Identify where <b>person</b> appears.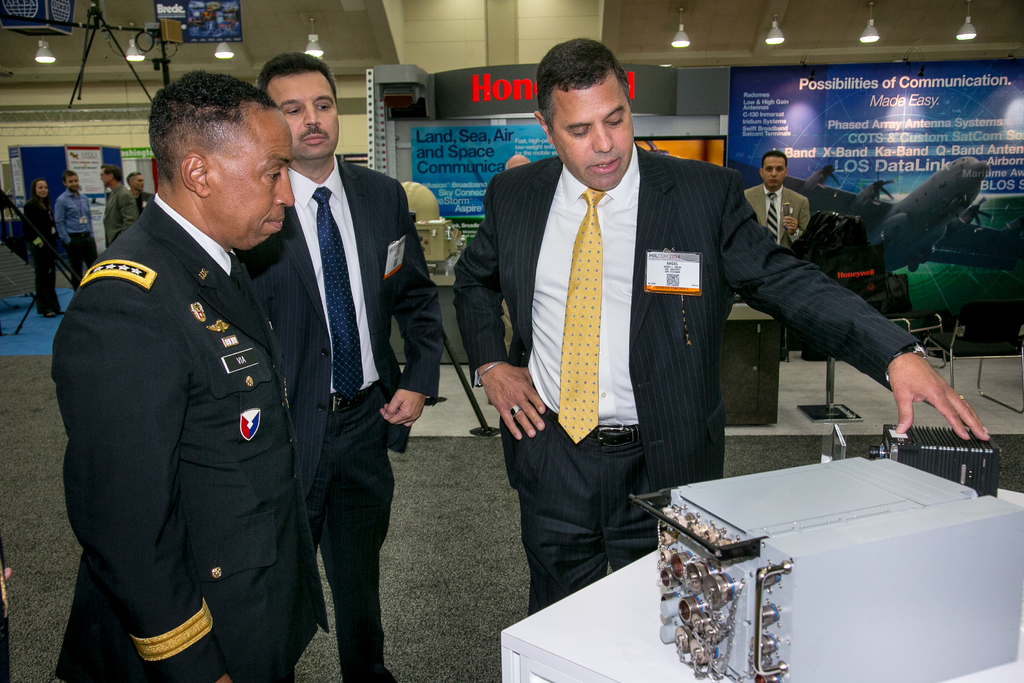
Appears at BBox(257, 43, 443, 682).
